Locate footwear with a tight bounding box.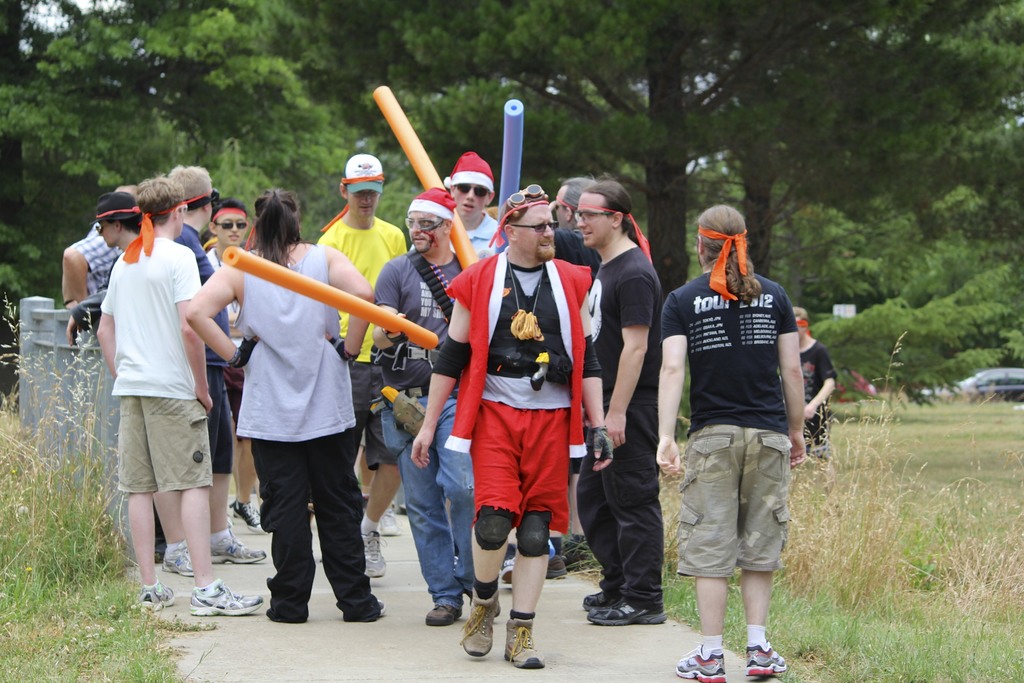
Rect(189, 580, 259, 612).
